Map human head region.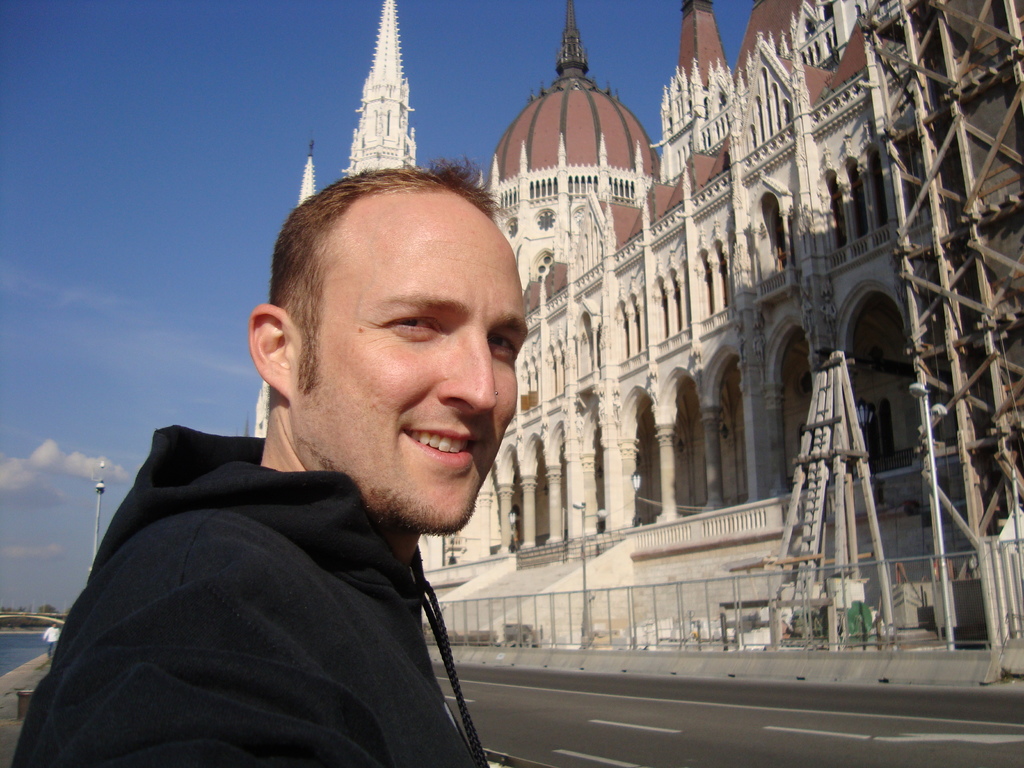
Mapped to 264:145:531:456.
